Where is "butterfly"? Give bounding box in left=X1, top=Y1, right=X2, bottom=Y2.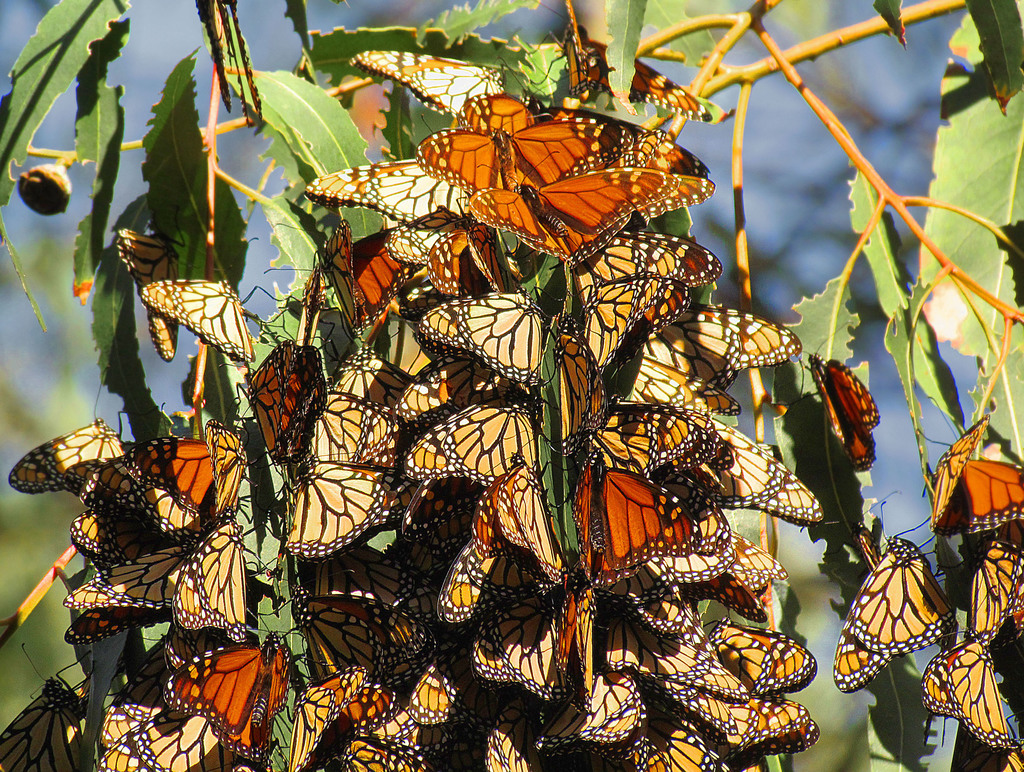
left=831, top=485, right=962, bottom=694.
